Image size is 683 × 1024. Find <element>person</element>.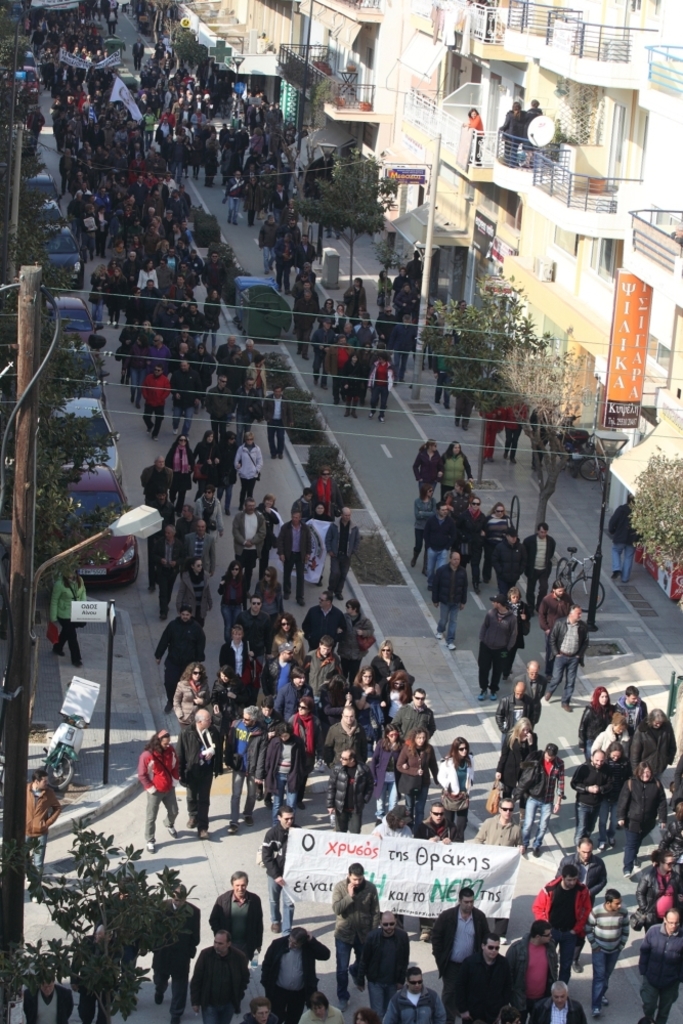
(123,735,179,863).
